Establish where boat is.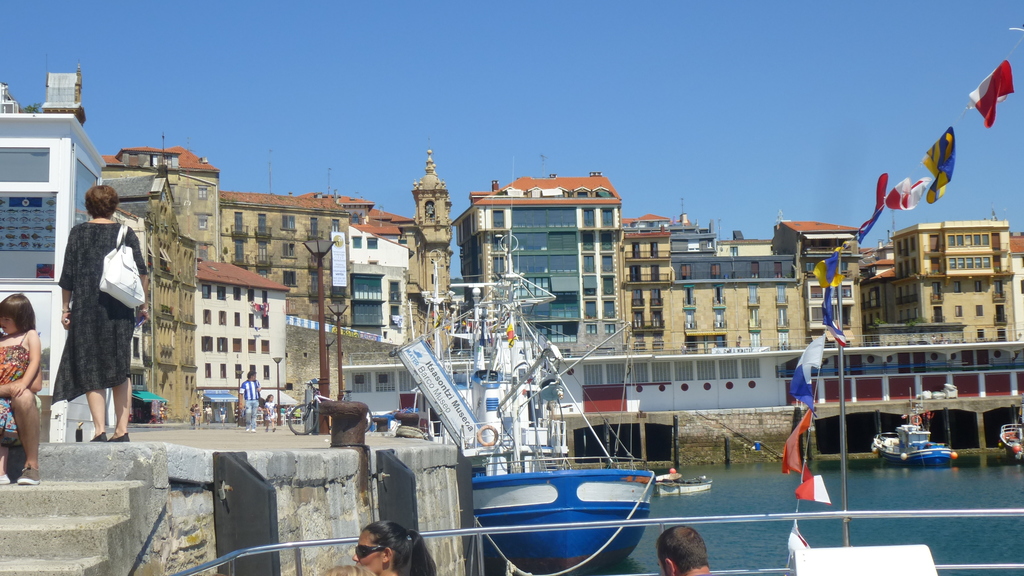
Established at <region>653, 465, 719, 498</region>.
